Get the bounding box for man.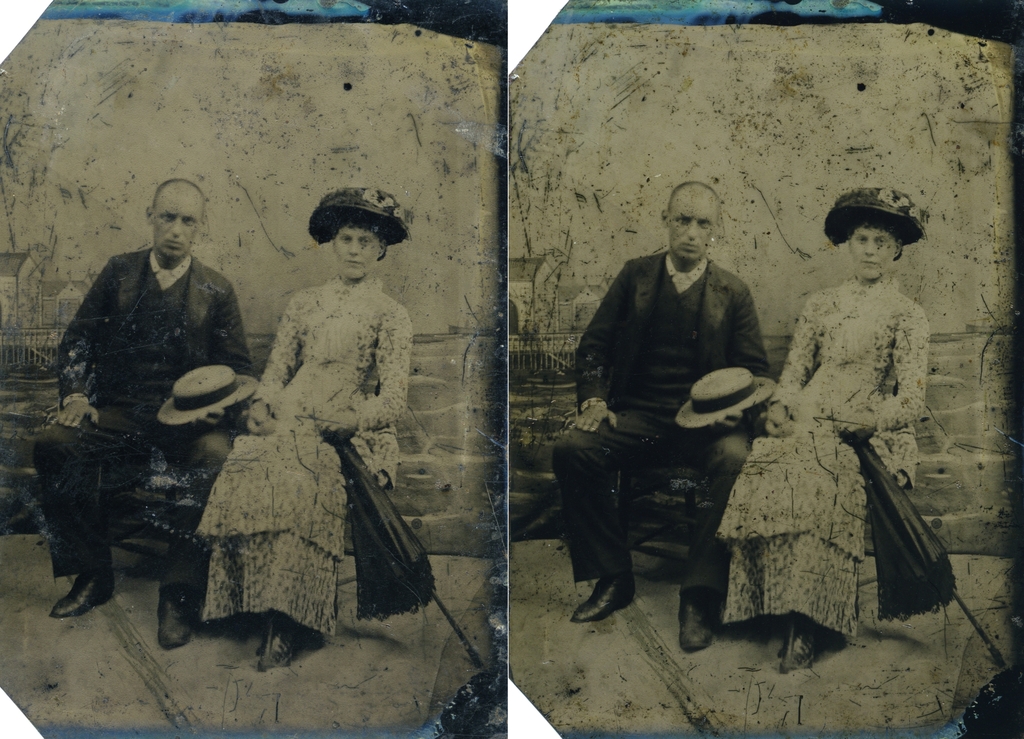
28, 175, 259, 651.
